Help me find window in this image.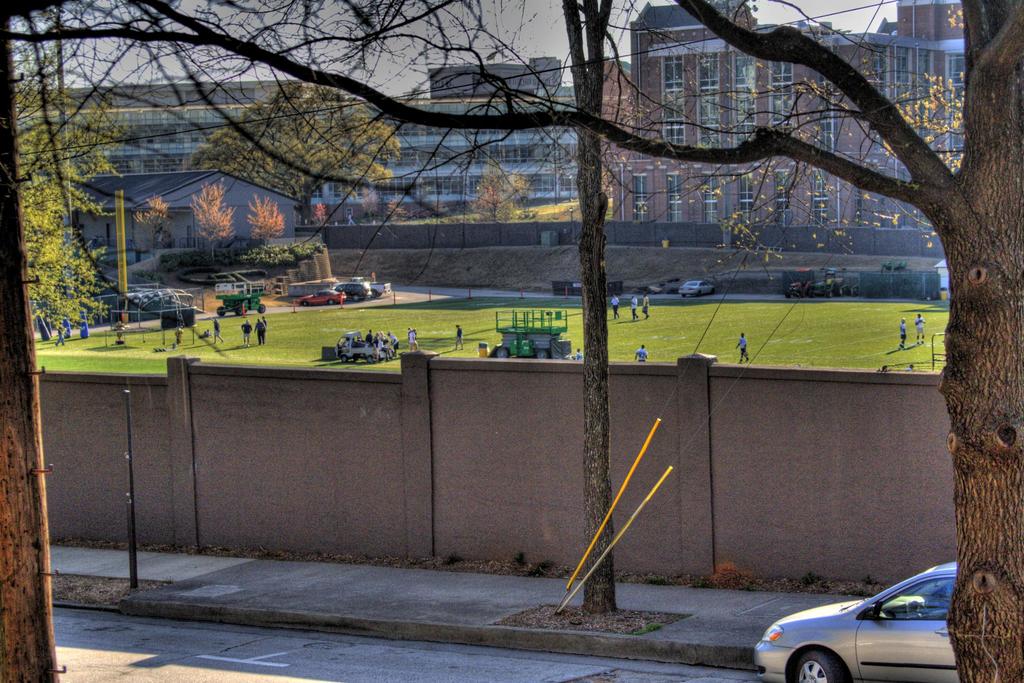
Found it: box(740, 169, 757, 228).
